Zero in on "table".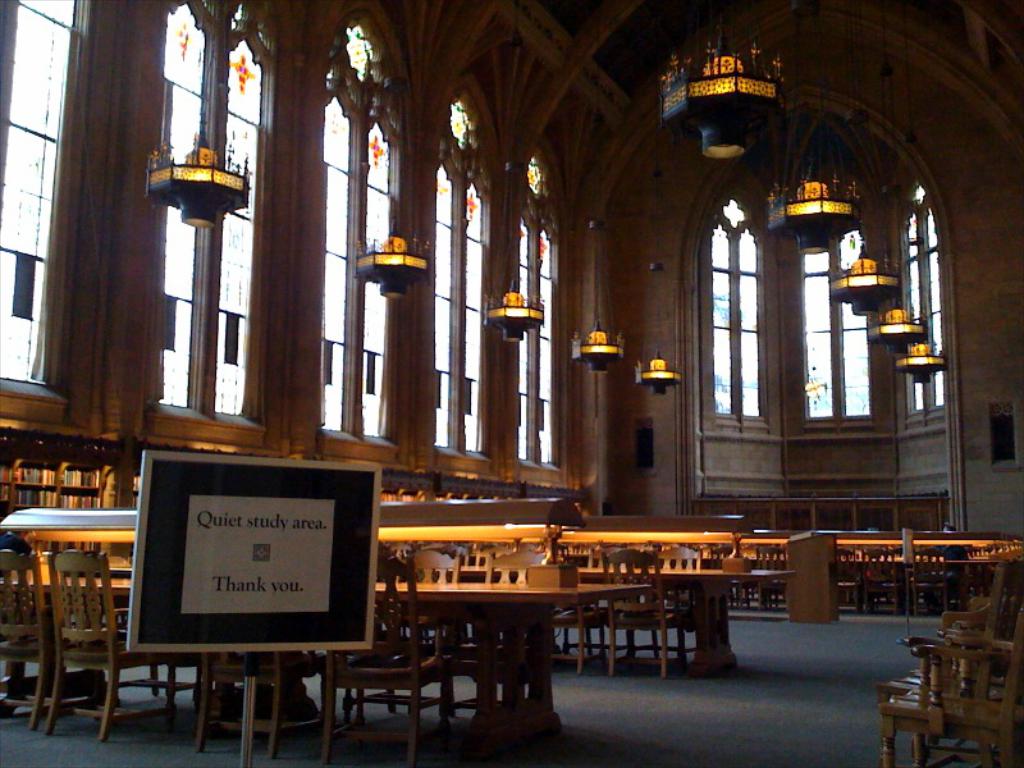
Zeroed in: region(0, 573, 422, 751).
